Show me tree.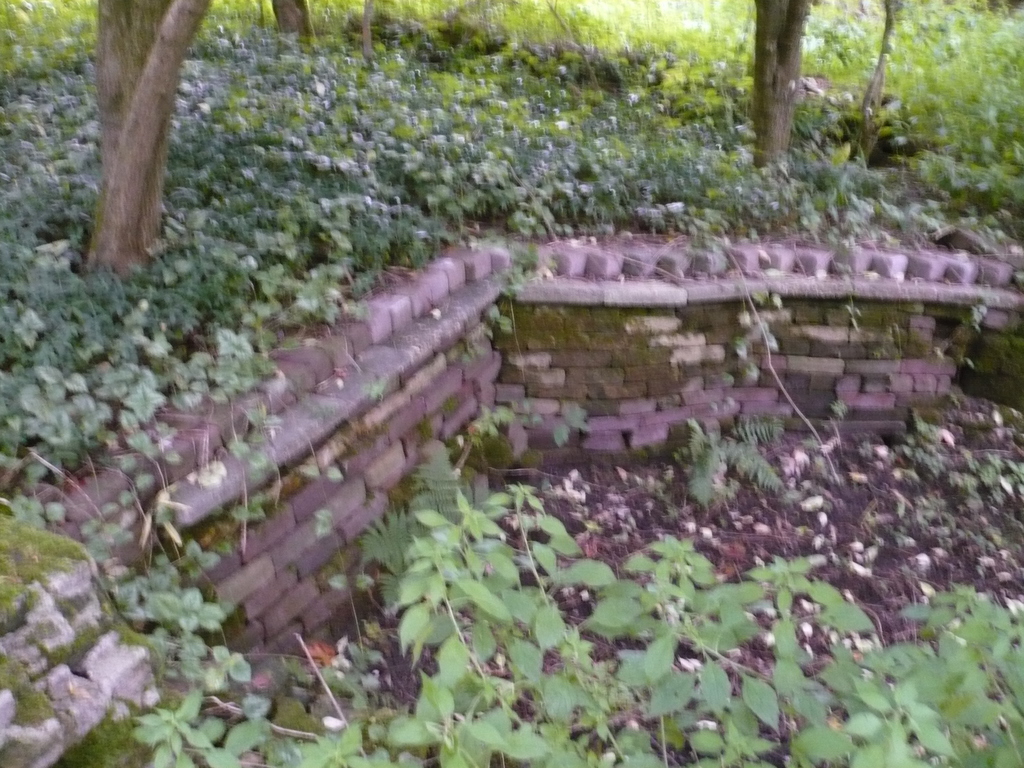
tree is here: locate(58, 0, 212, 277).
